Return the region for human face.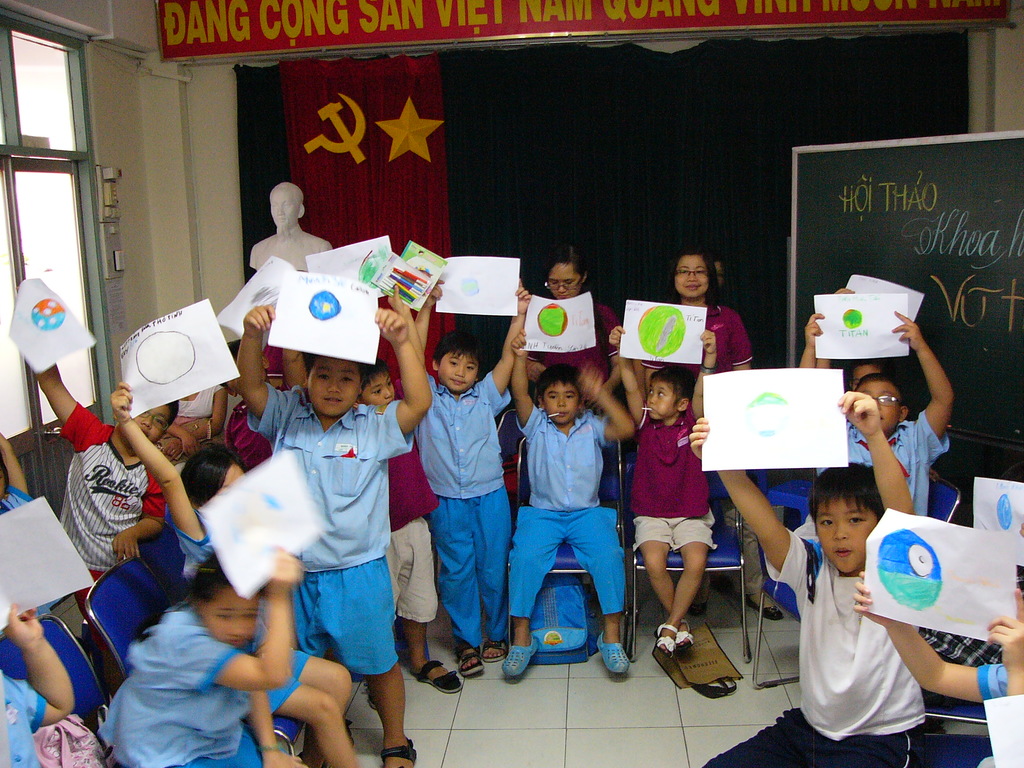
x1=364 y1=369 x2=392 y2=410.
